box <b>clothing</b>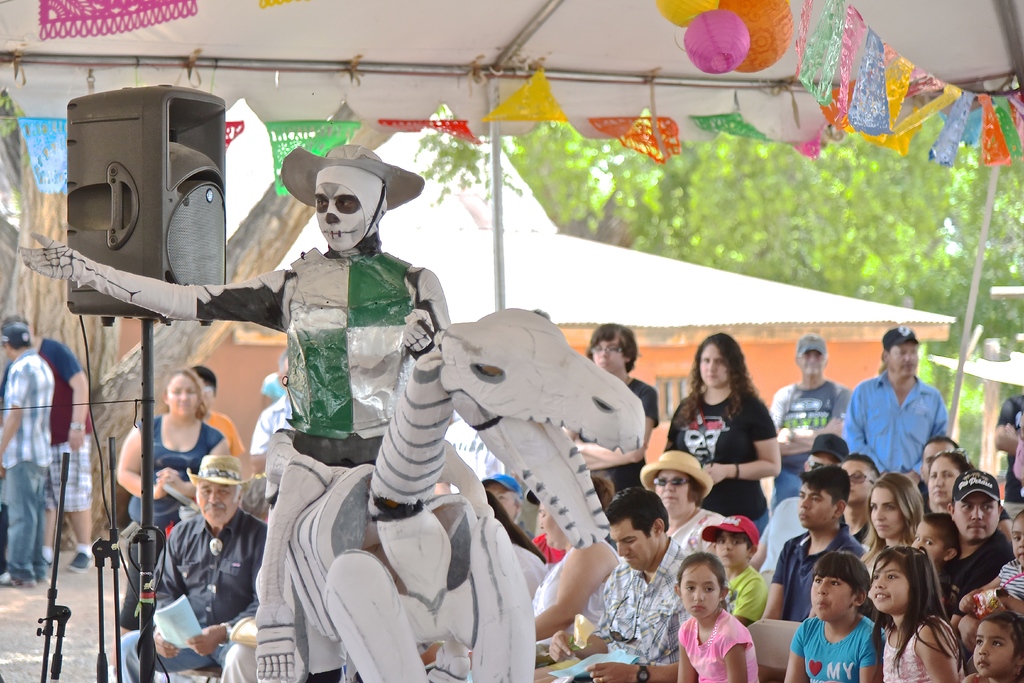
box(522, 531, 574, 564)
